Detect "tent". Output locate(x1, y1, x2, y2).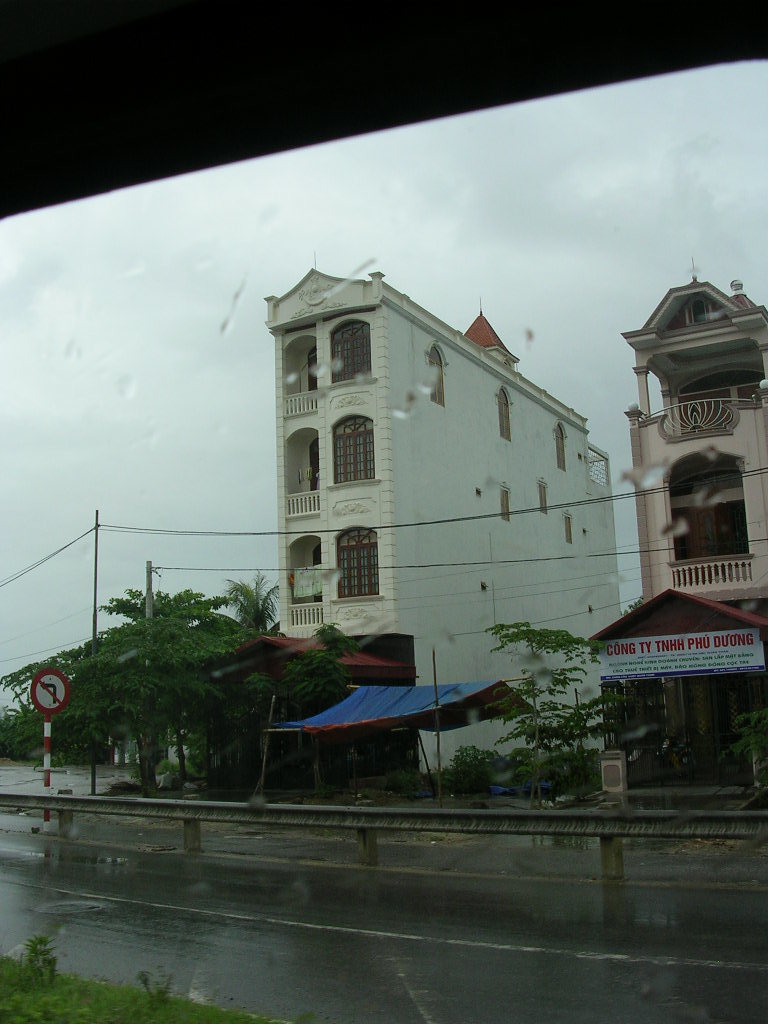
locate(251, 674, 565, 789).
